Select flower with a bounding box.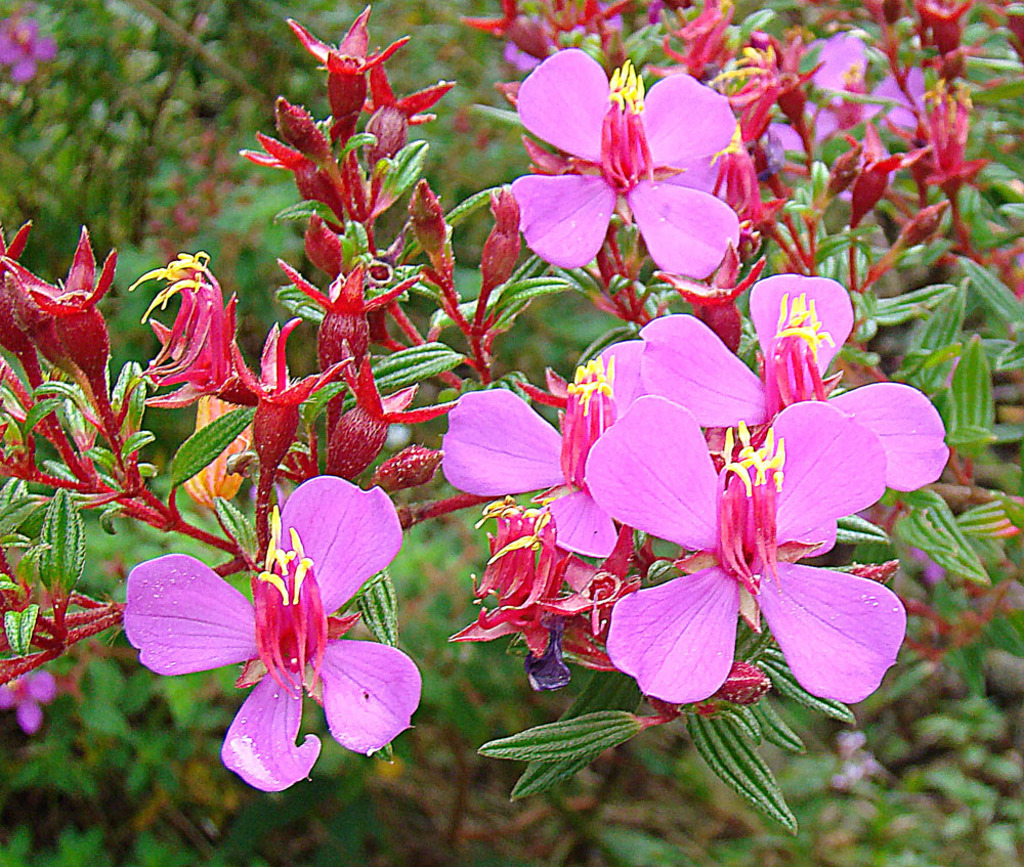
504/40/748/275.
